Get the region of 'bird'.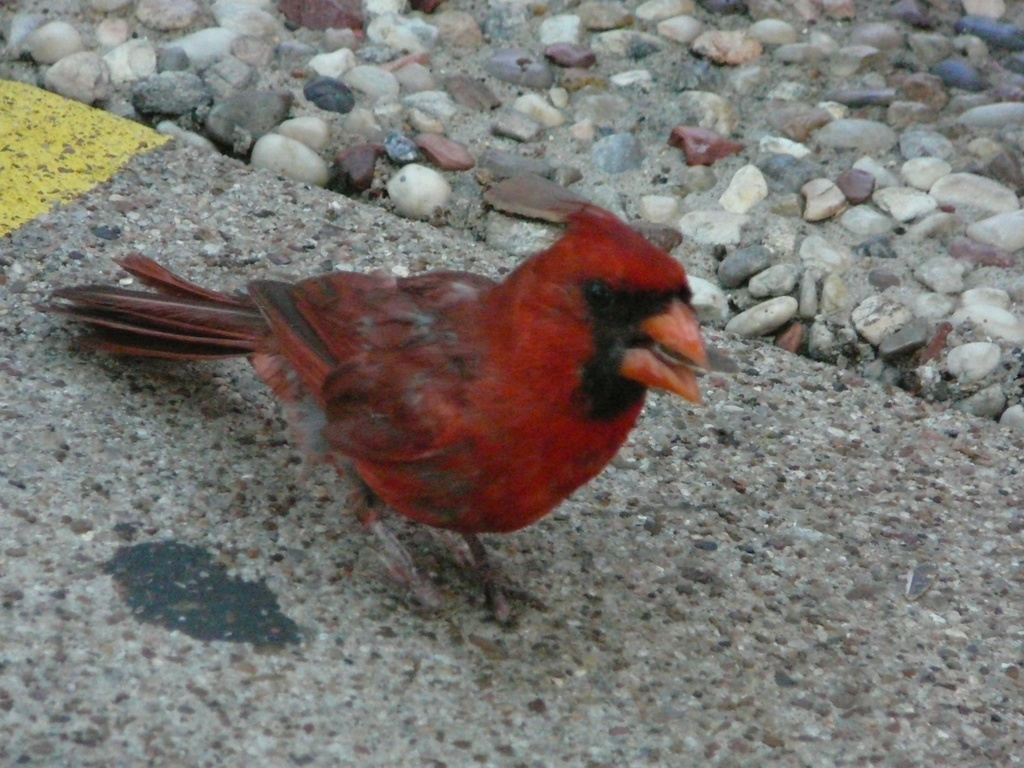
box(65, 195, 704, 613).
